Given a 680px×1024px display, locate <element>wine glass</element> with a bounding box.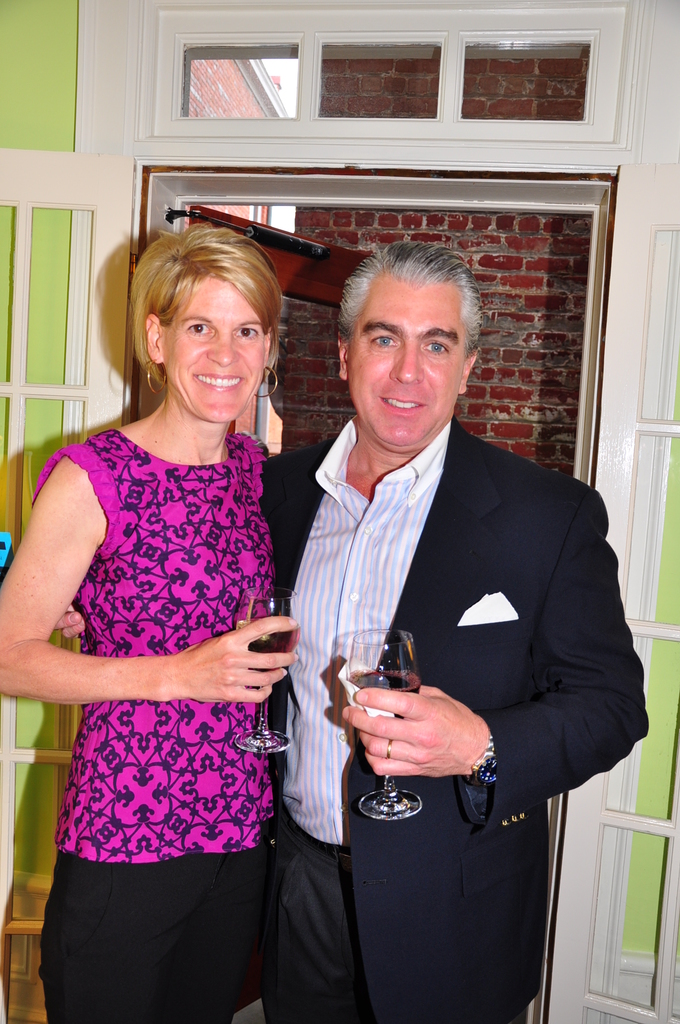
Located: pyautogui.locateOnScreen(237, 589, 298, 753).
